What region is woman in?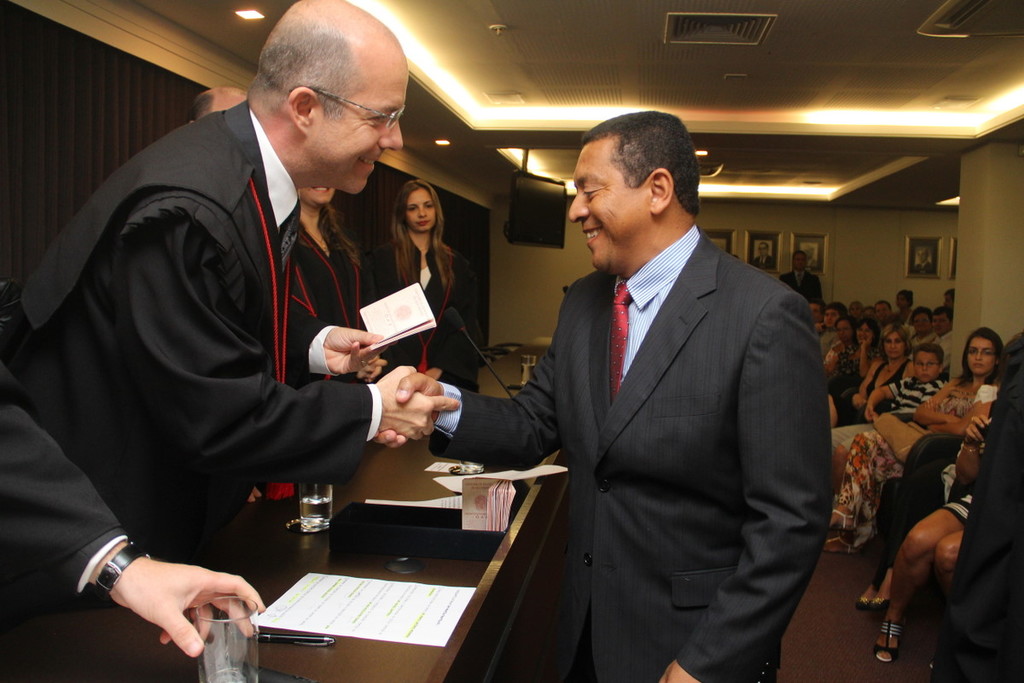
(left=360, top=166, right=468, bottom=371).
